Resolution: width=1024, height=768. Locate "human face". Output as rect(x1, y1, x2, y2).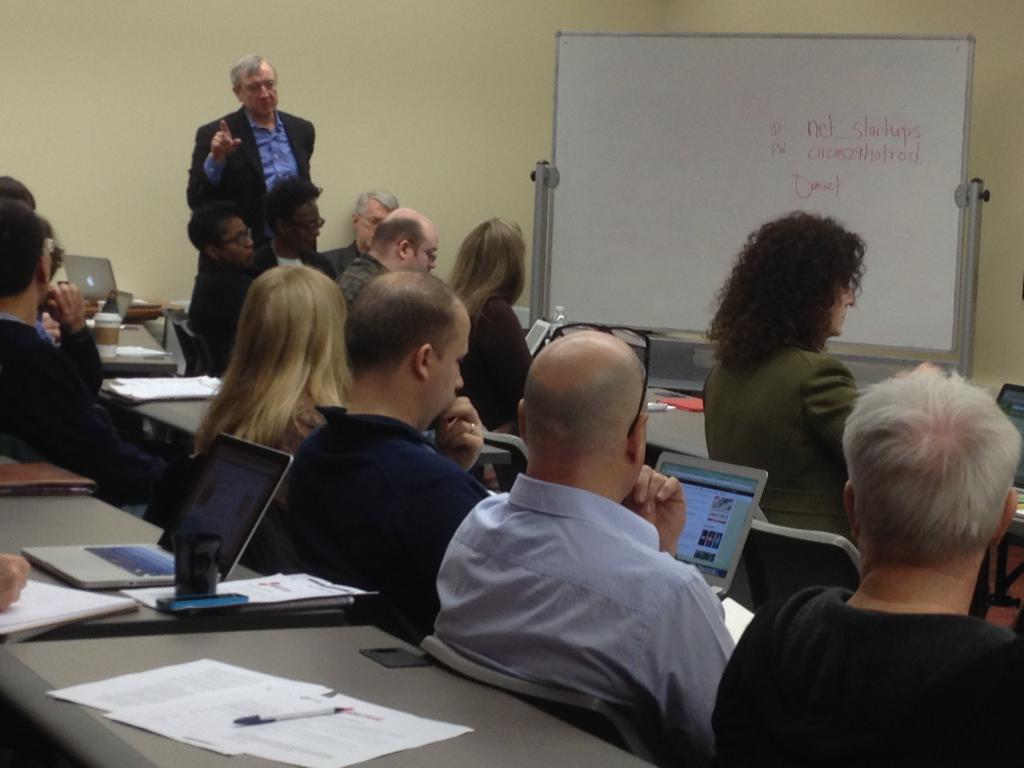
rect(222, 220, 252, 266).
